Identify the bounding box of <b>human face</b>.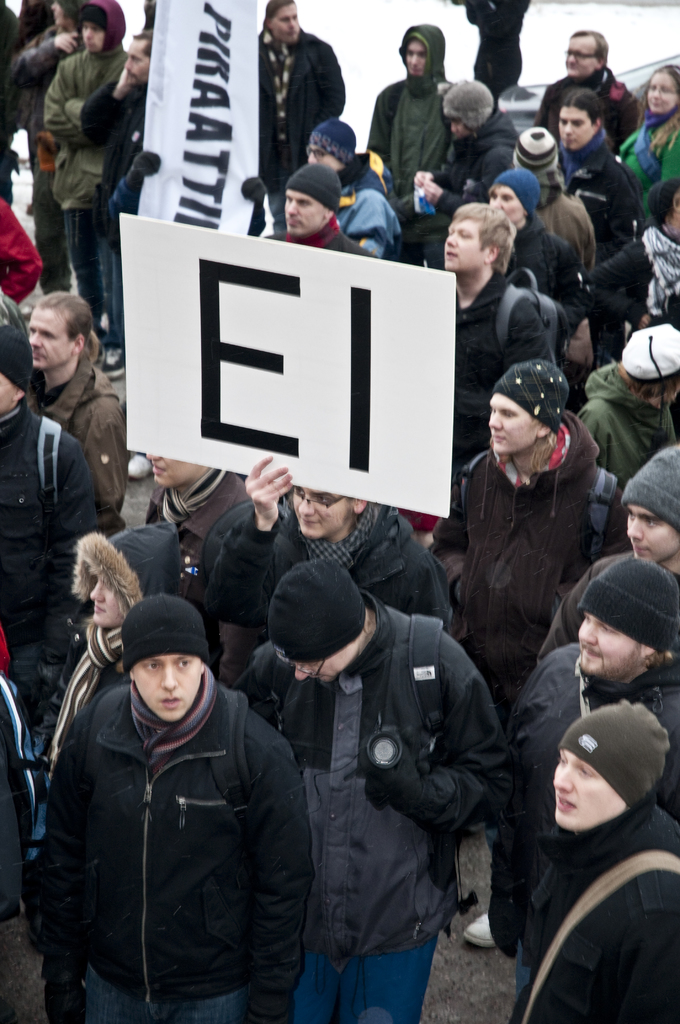
select_region(147, 458, 209, 489).
